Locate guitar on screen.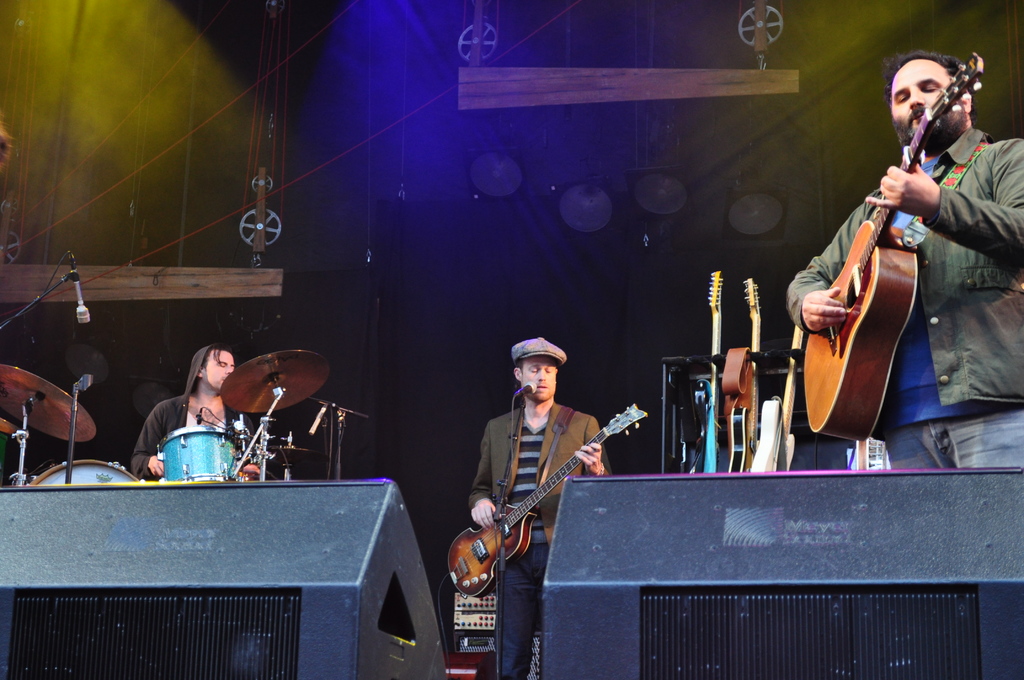
On screen at bbox(800, 49, 991, 430).
